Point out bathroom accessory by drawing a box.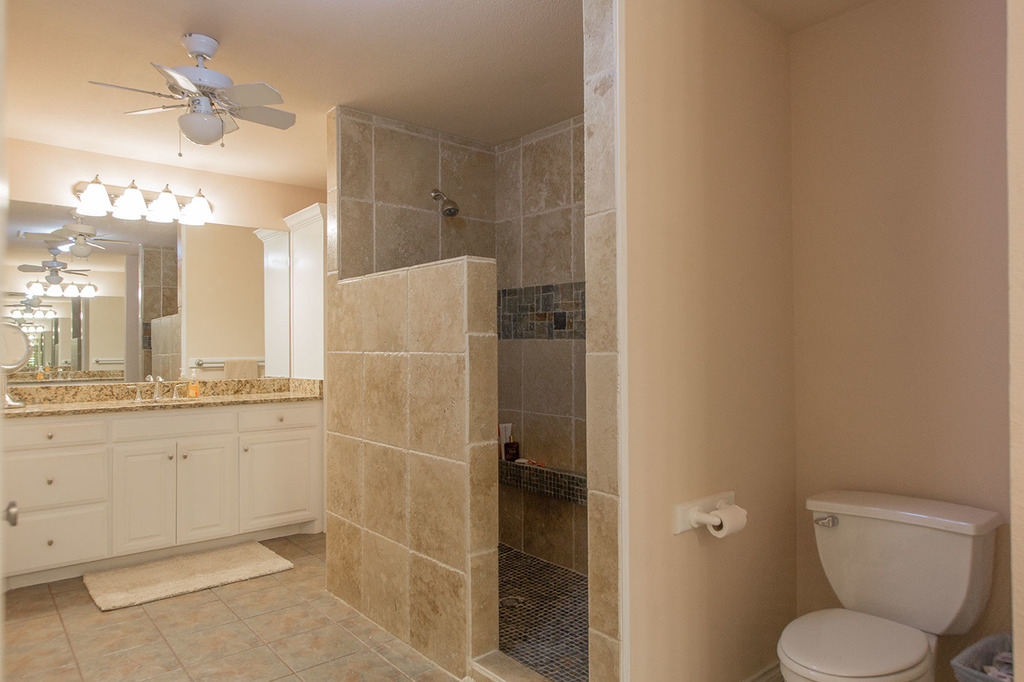
select_region(795, 496, 999, 644).
